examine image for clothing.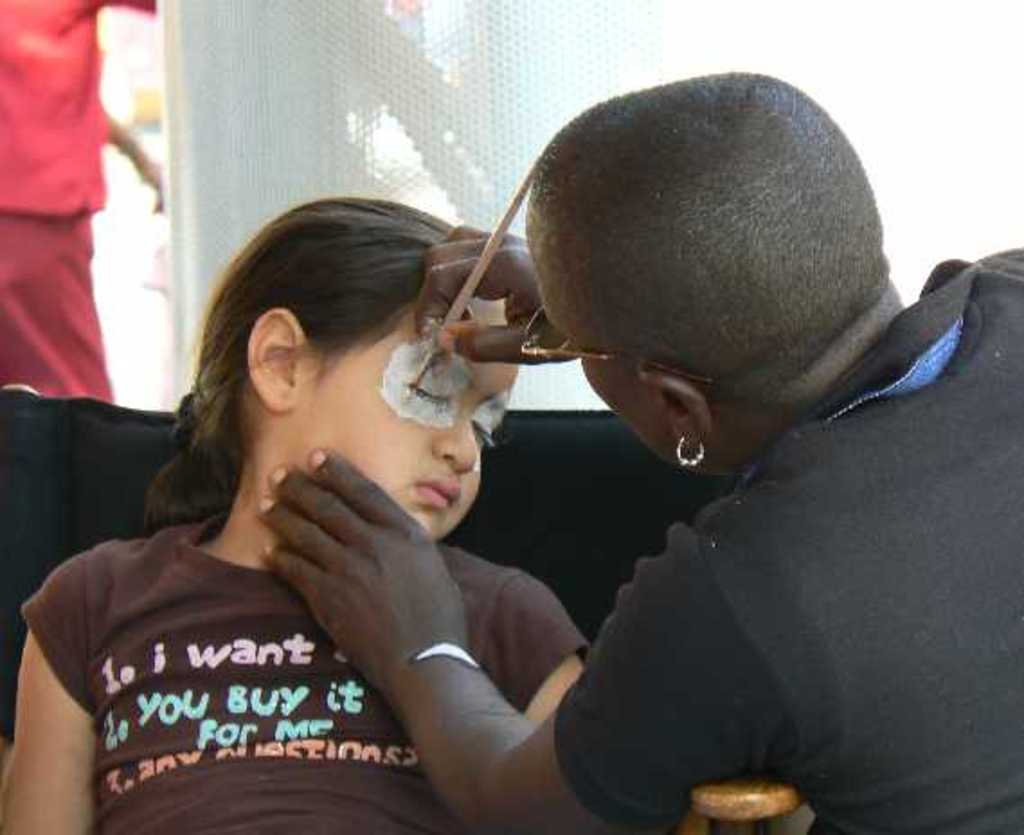
Examination result: <region>0, 221, 119, 400</region>.
